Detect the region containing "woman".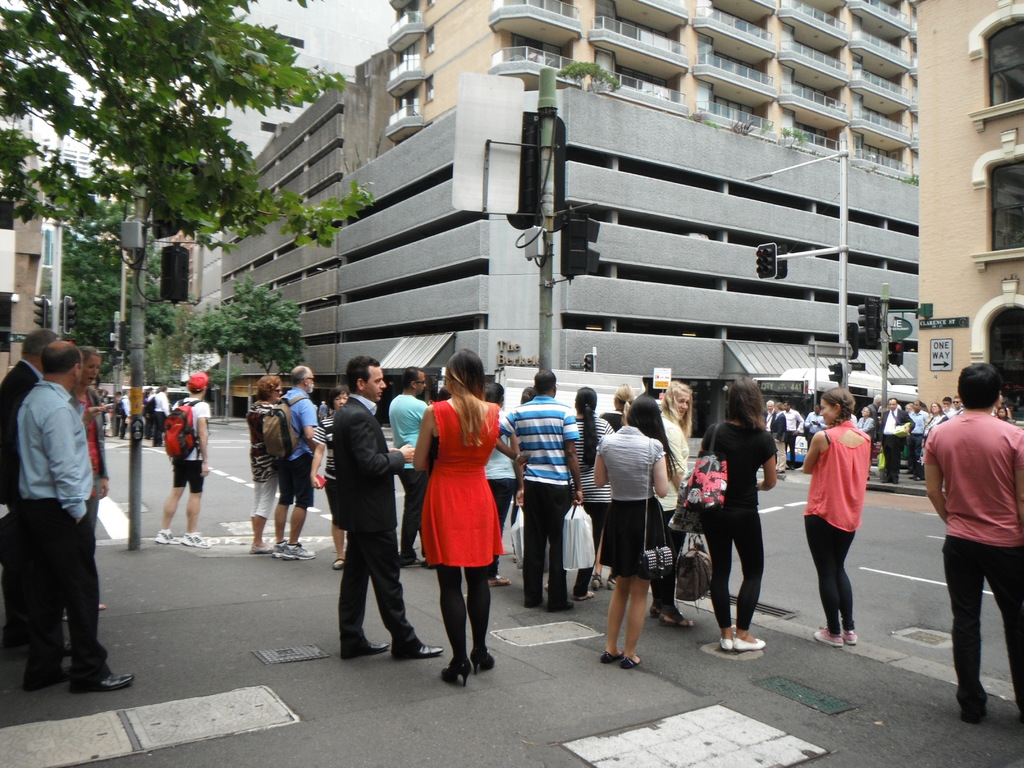
[left=591, top=394, right=682, bottom=672].
